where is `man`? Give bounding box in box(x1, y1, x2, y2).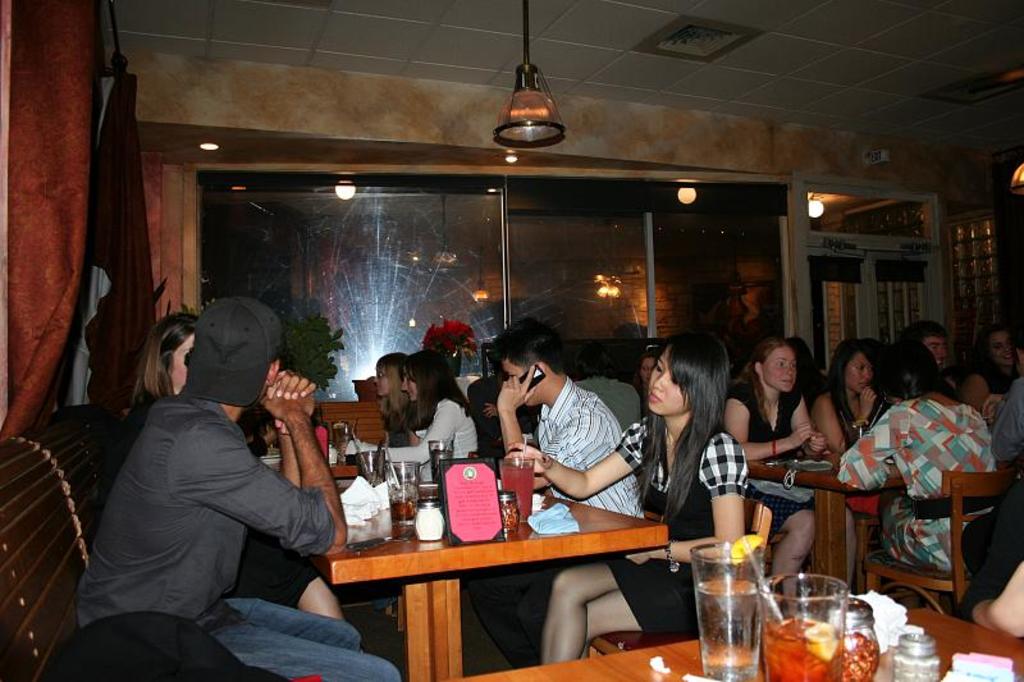
box(70, 290, 360, 660).
